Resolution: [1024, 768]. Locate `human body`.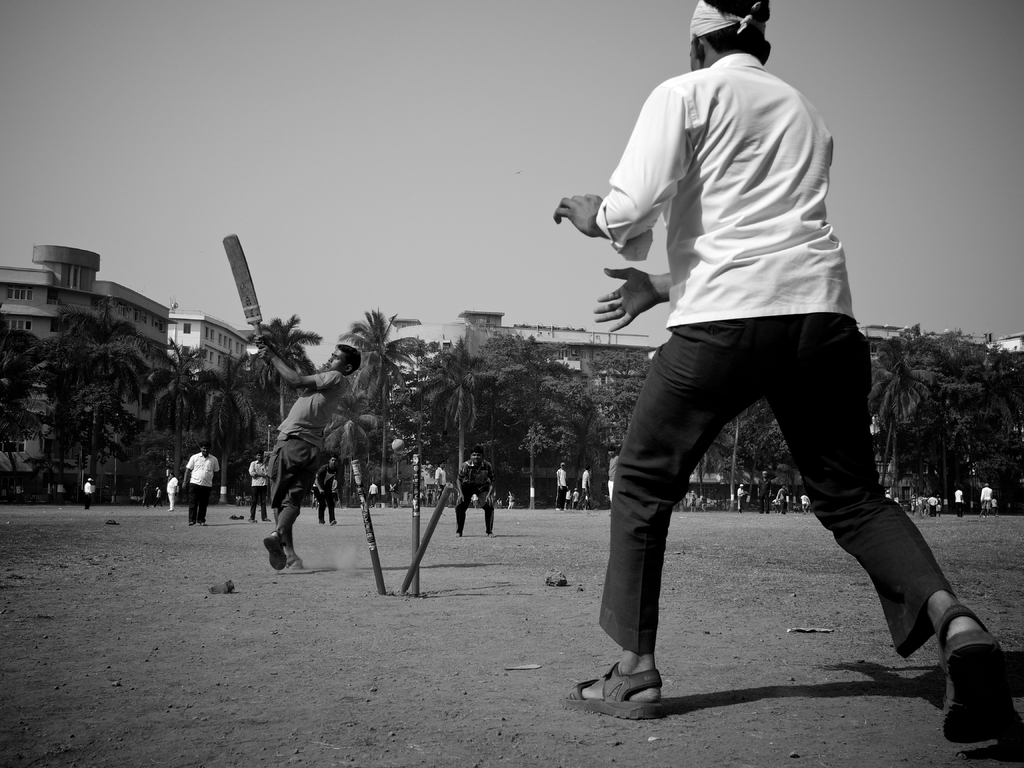
locate(248, 452, 271, 524).
